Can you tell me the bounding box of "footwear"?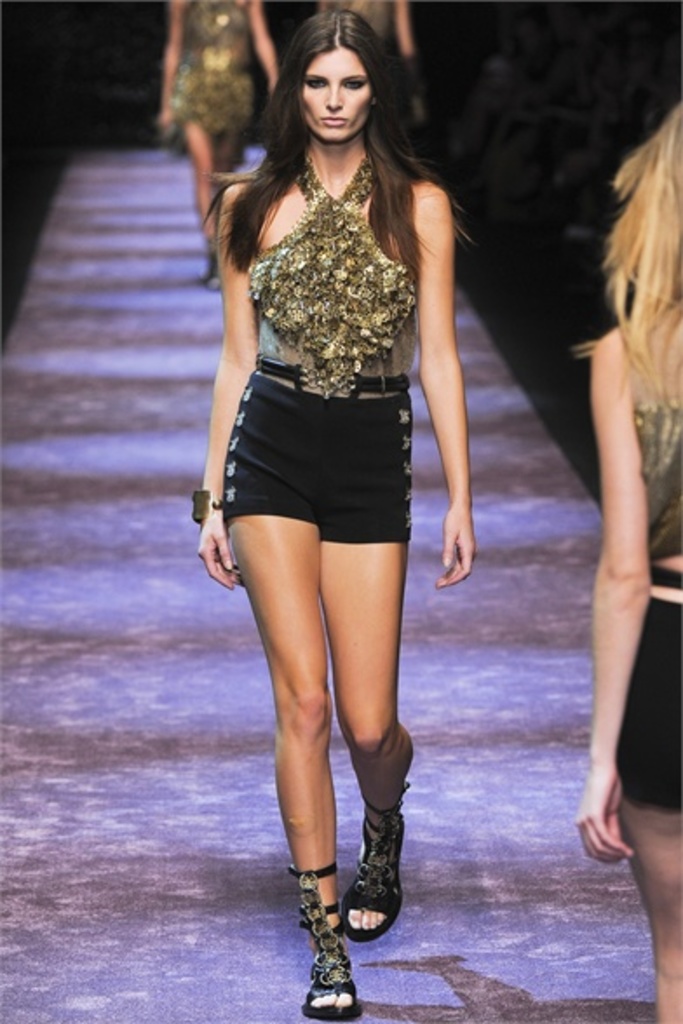
box=[204, 230, 227, 293].
